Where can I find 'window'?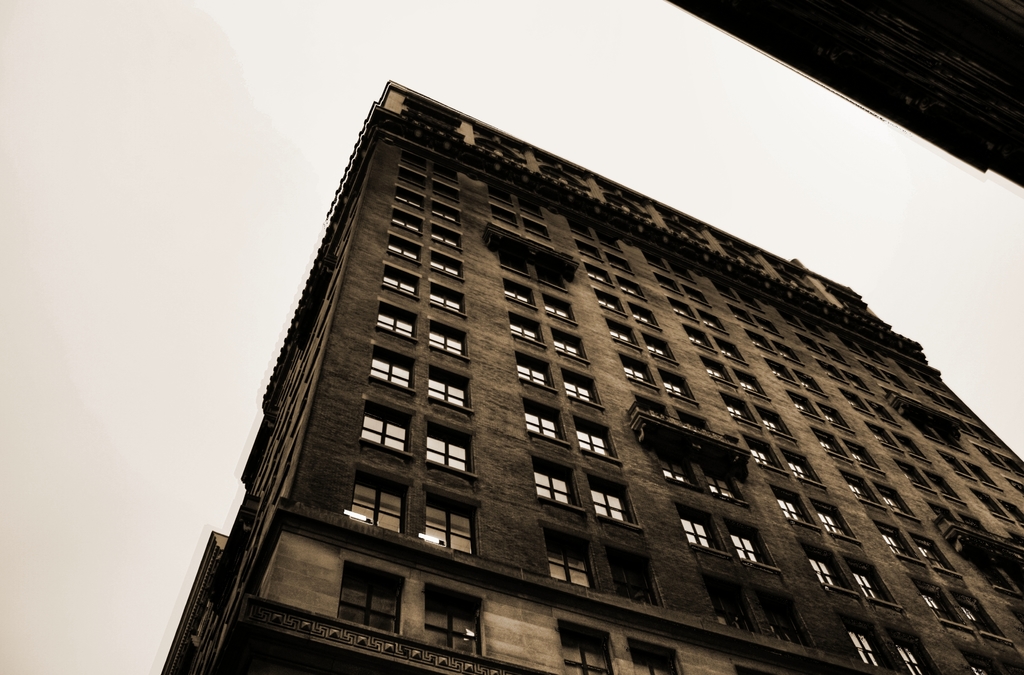
You can find it at pyautogui.locateOnScreen(742, 291, 761, 311).
